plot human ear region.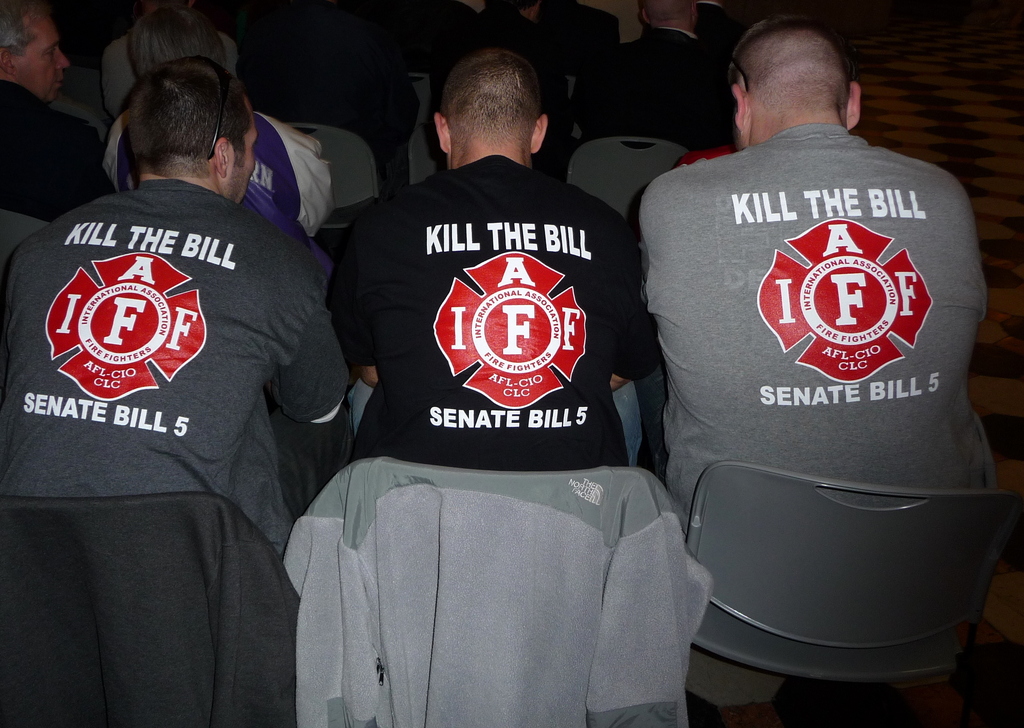
Plotted at bbox=[729, 80, 749, 127].
